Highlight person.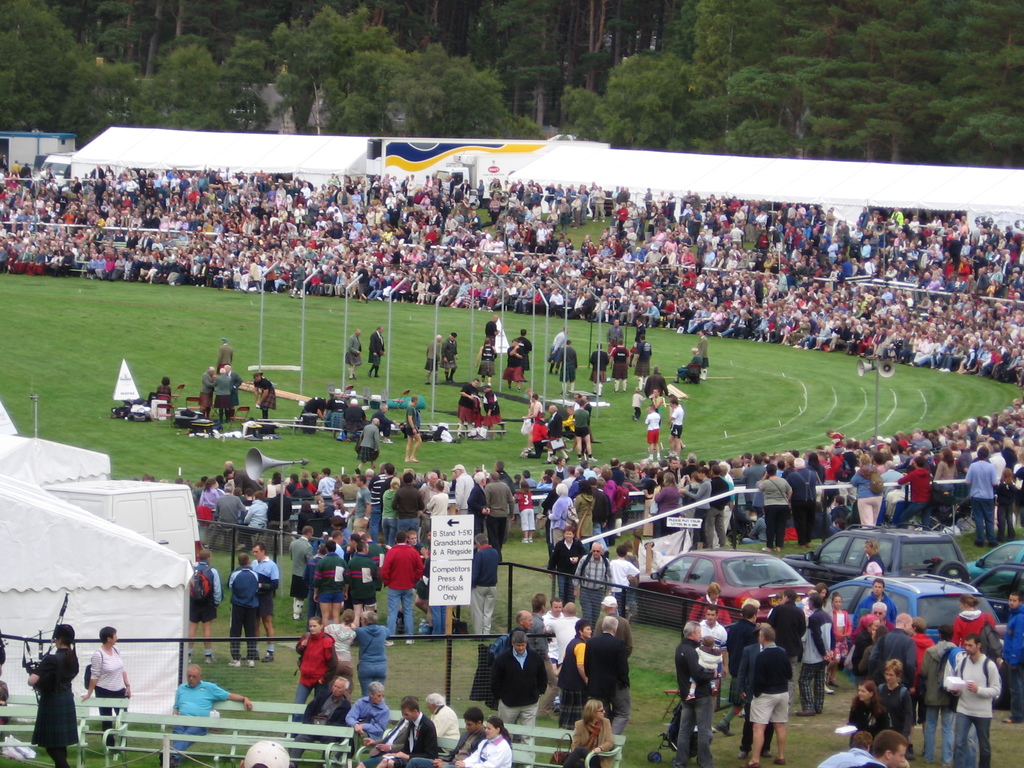
Highlighted region: {"x1": 490, "y1": 458, "x2": 516, "y2": 492}.
